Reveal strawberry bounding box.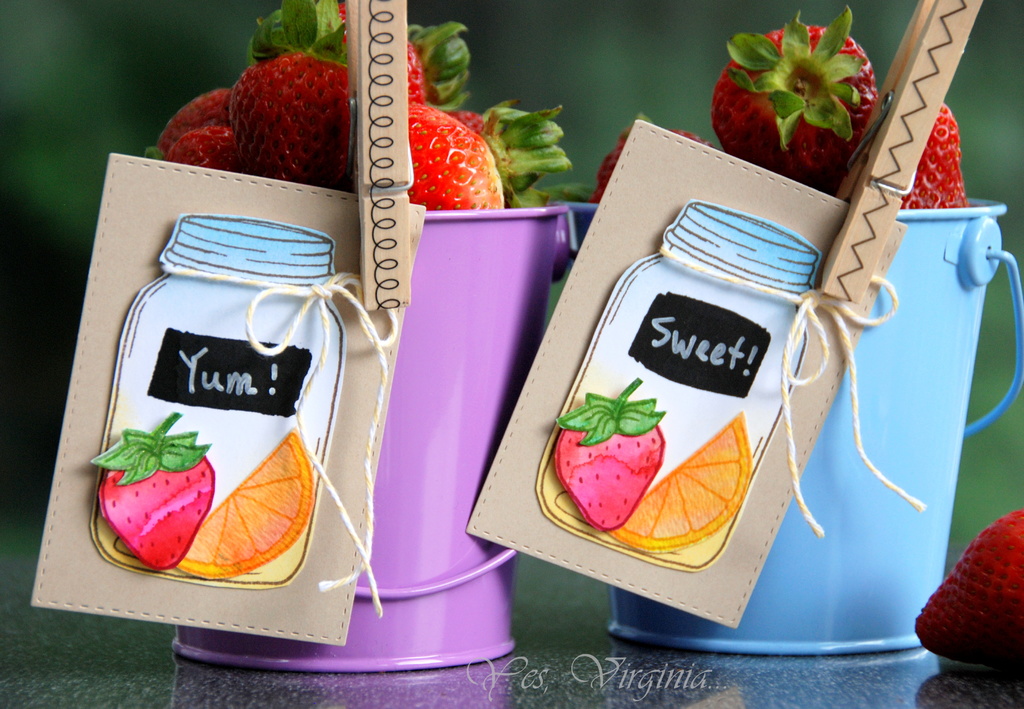
Revealed: <bbox>557, 377, 666, 527</bbox>.
